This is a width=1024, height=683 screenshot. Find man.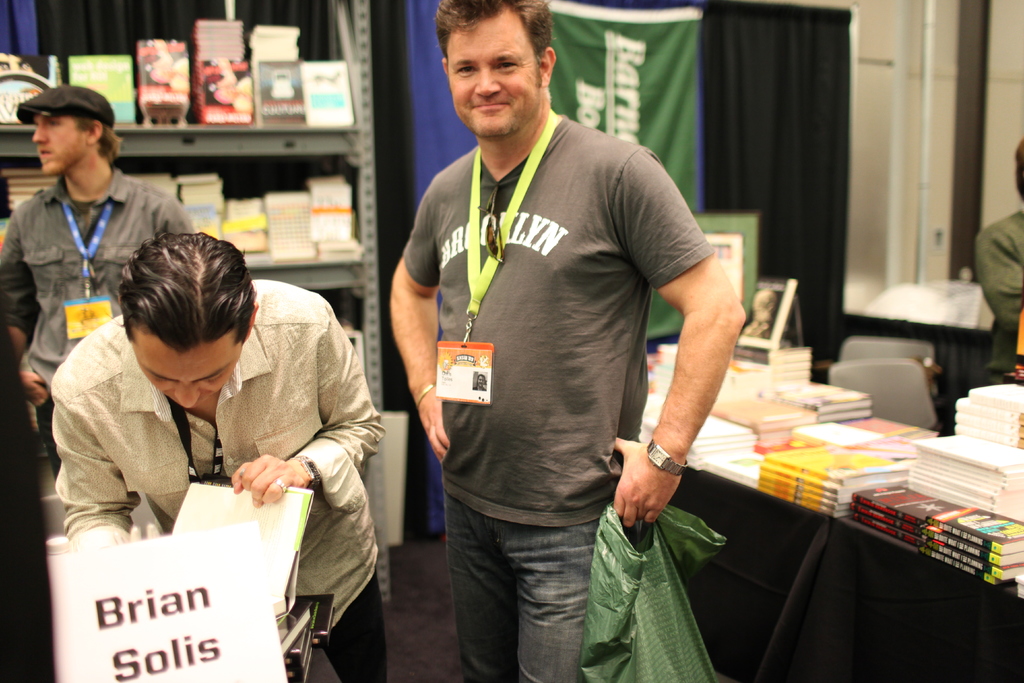
Bounding box: rect(966, 136, 1023, 382).
